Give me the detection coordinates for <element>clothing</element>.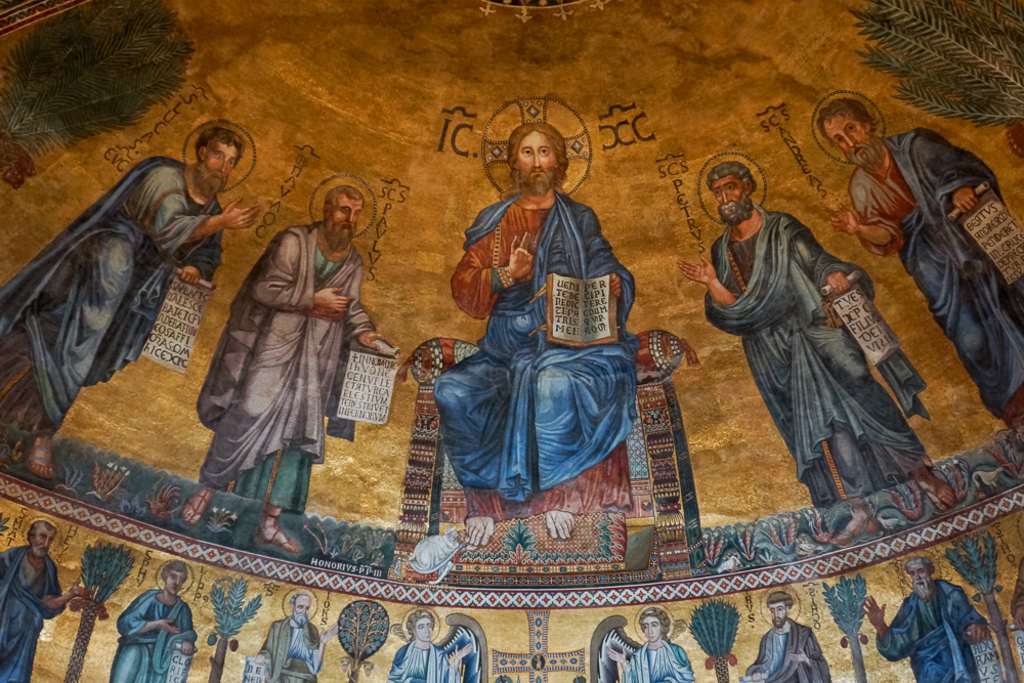
box(872, 573, 992, 682).
